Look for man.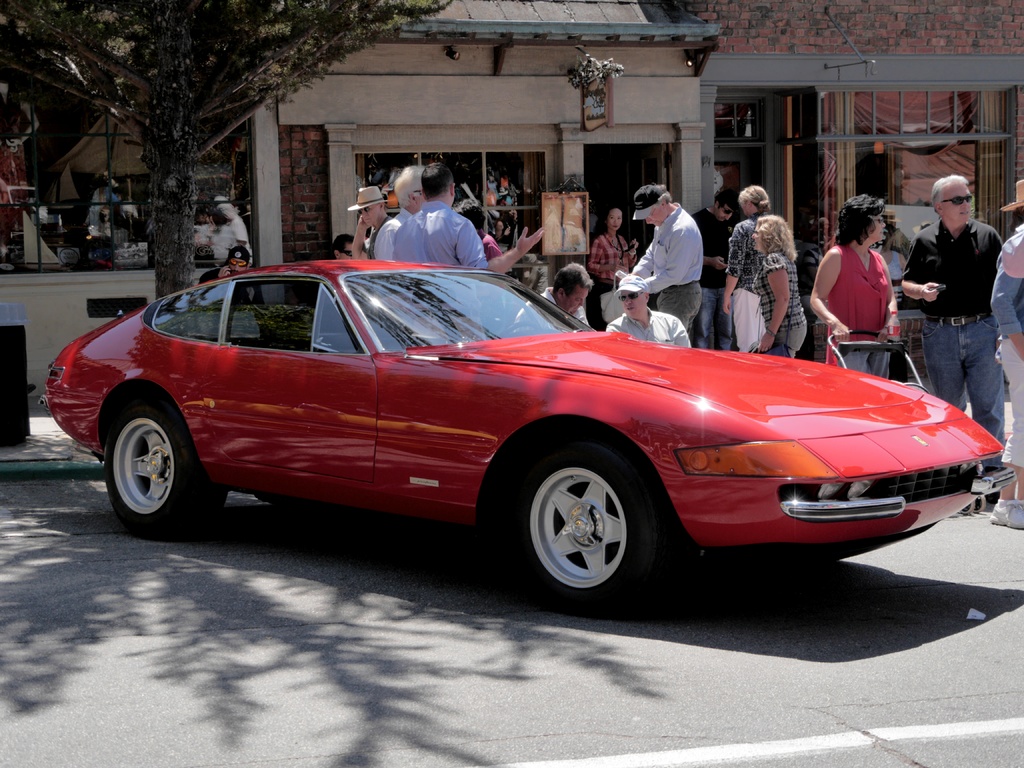
Found: 334/233/365/260.
